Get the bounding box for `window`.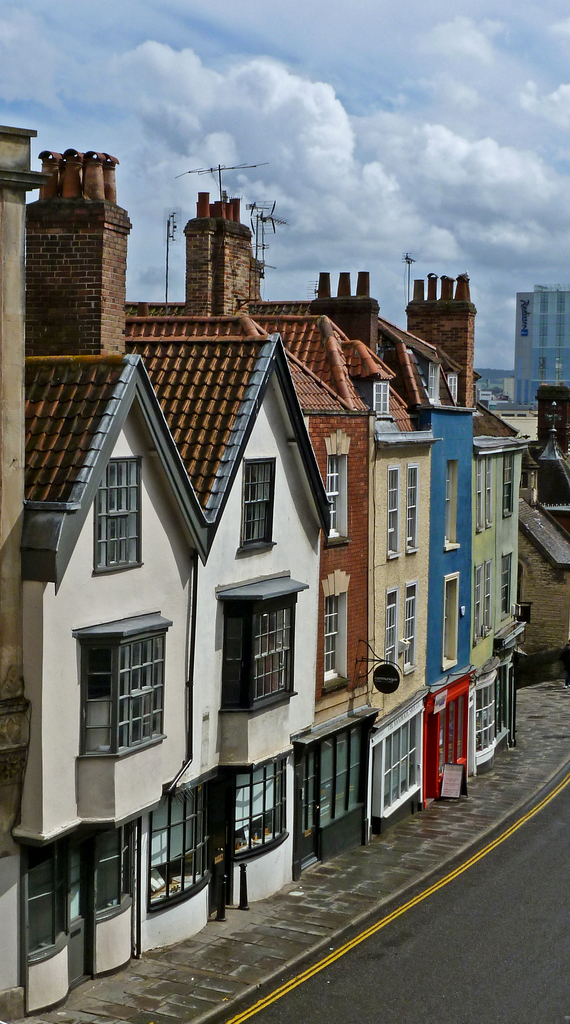
detection(225, 606, 294, 711).
